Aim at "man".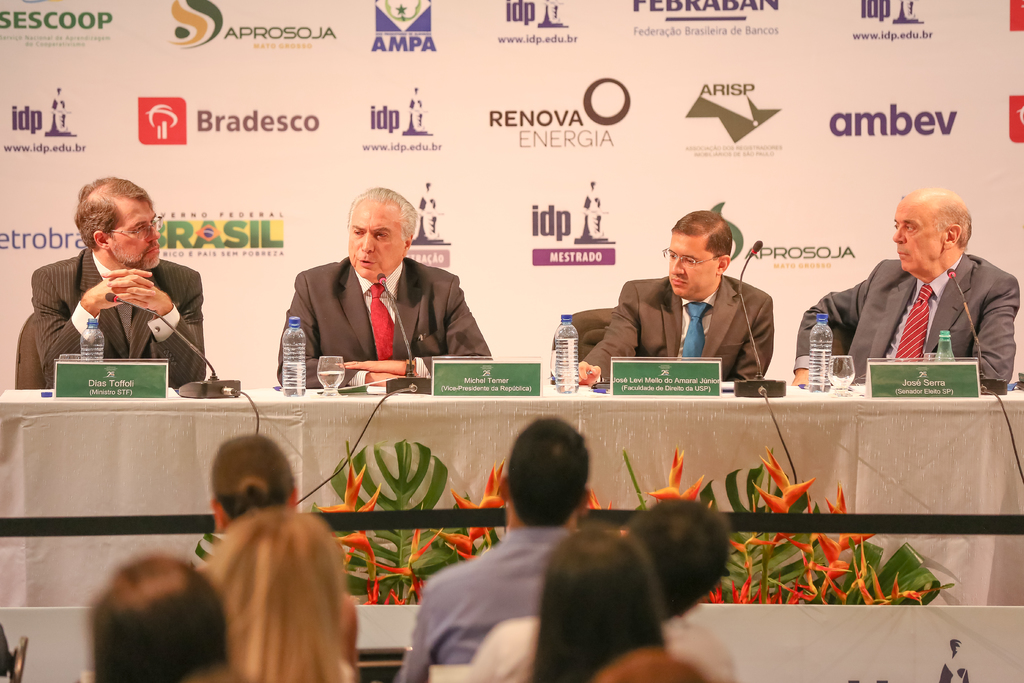
Aimed at locate(279, 185, 497, 392).
